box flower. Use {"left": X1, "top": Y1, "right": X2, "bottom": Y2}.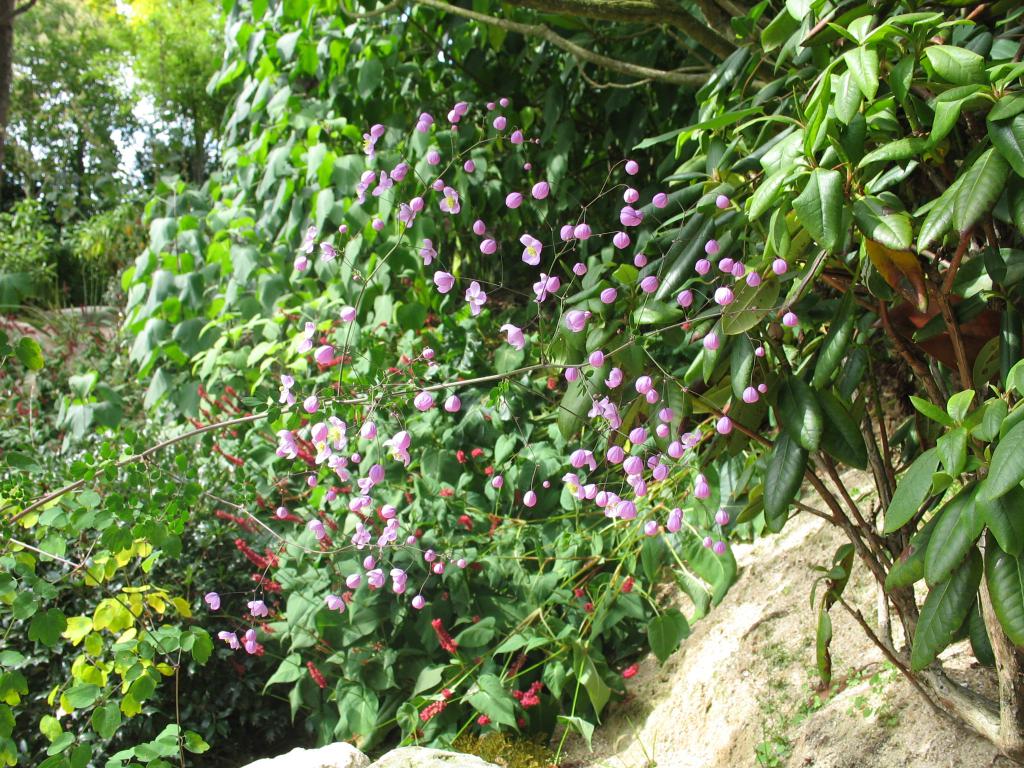
{"left": 492, "top": 116, "right": 506, "bottom": 134}.
